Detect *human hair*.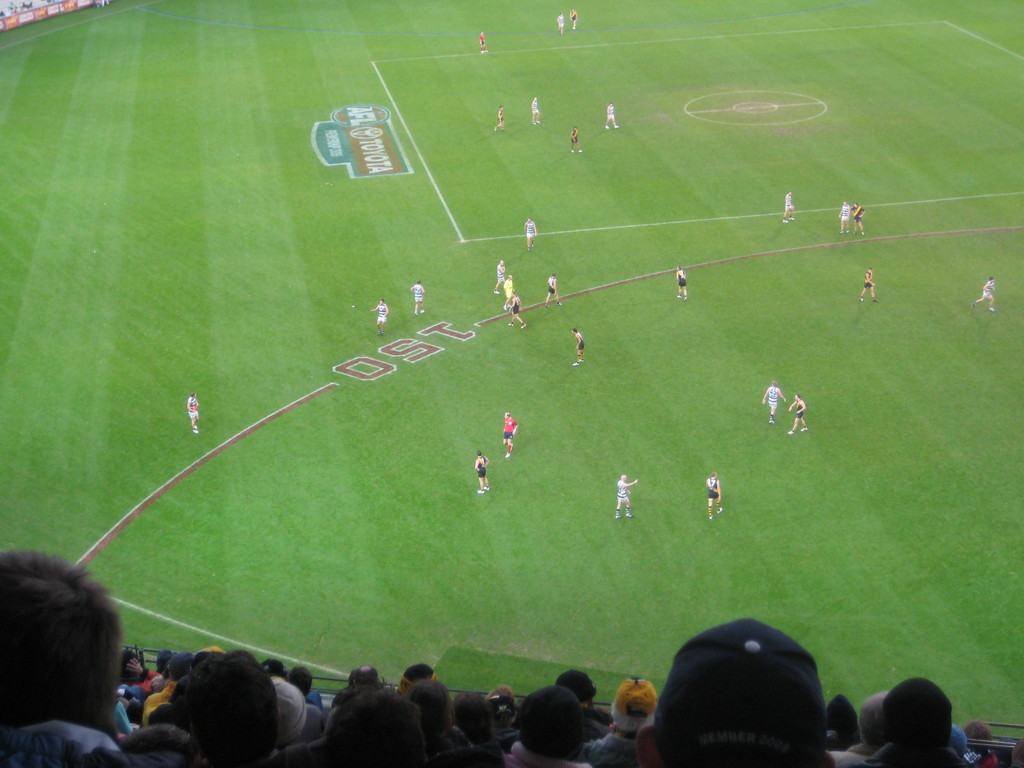
Detected at 405 680 452 733.
